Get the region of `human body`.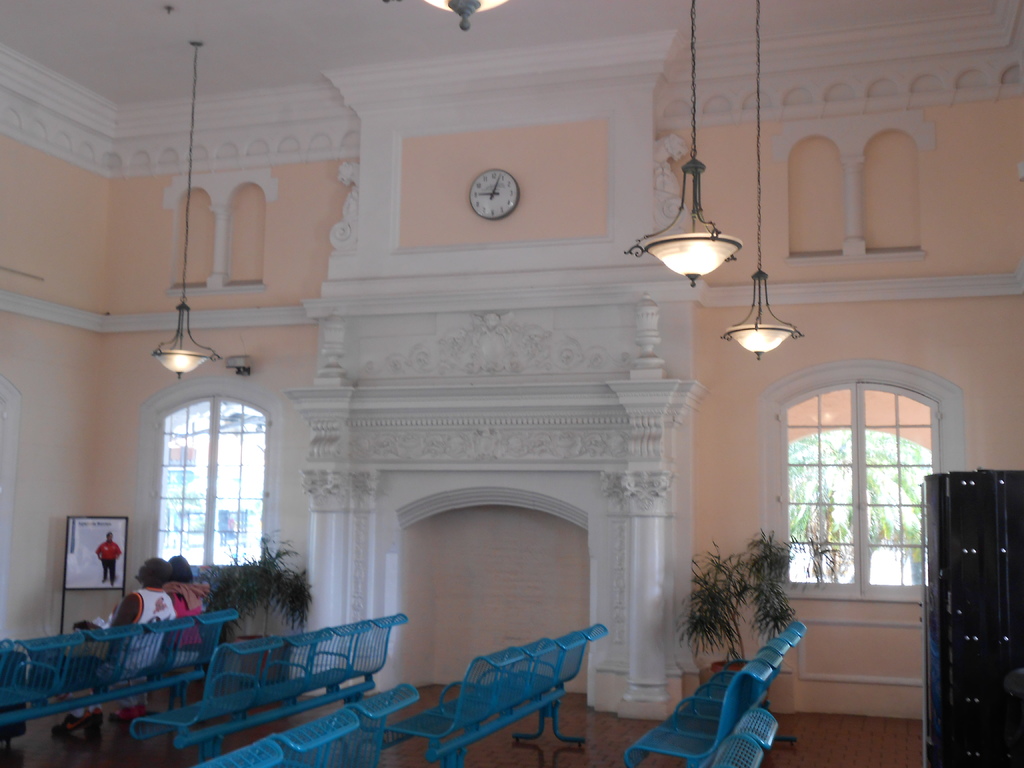
95,534,126,584.
